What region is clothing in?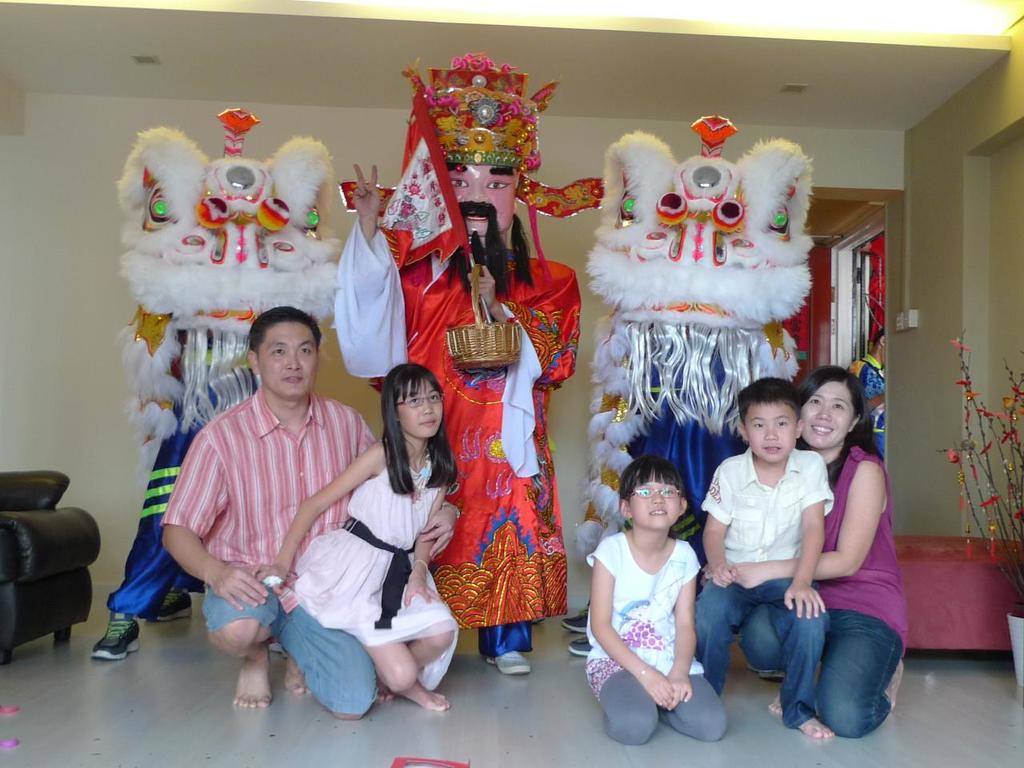
(157,387,381,714).
